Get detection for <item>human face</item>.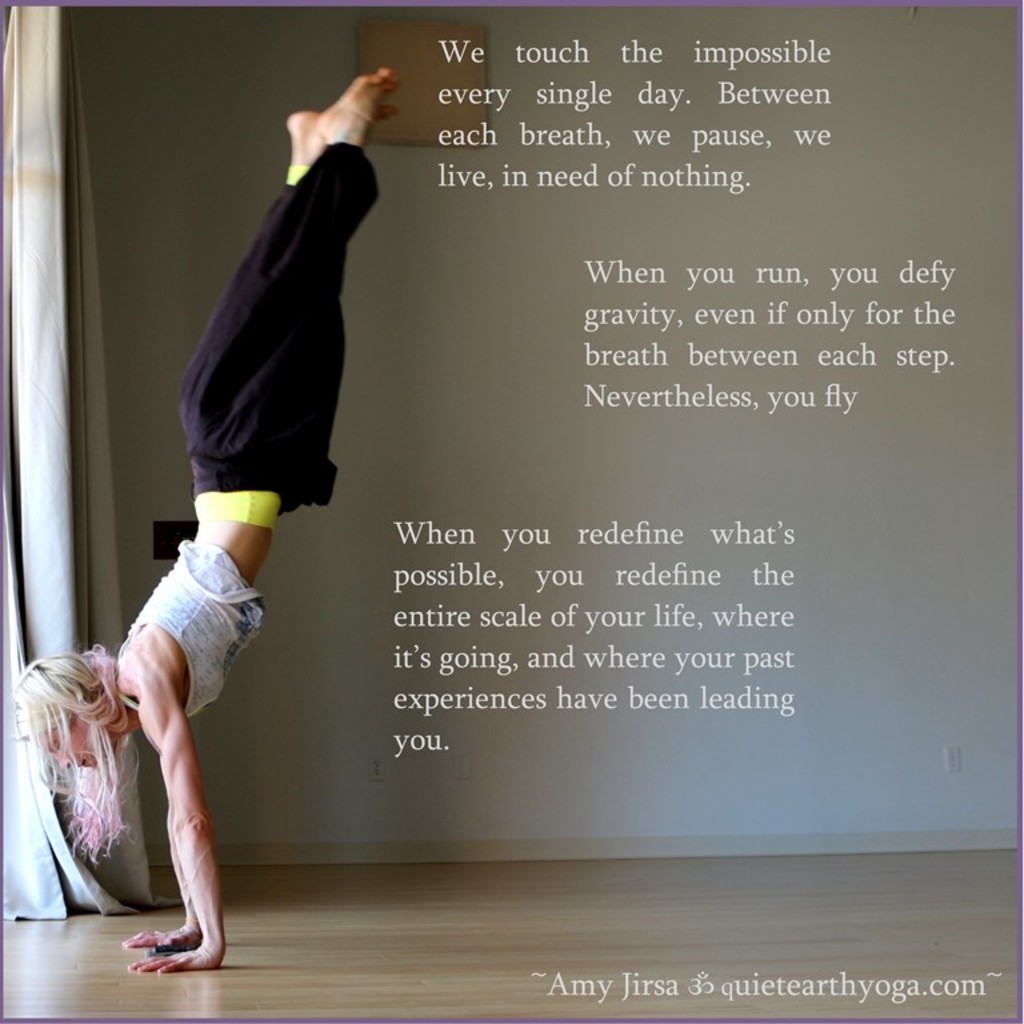
Detection: x1=36, y1=725, x2=107, y2=769.
